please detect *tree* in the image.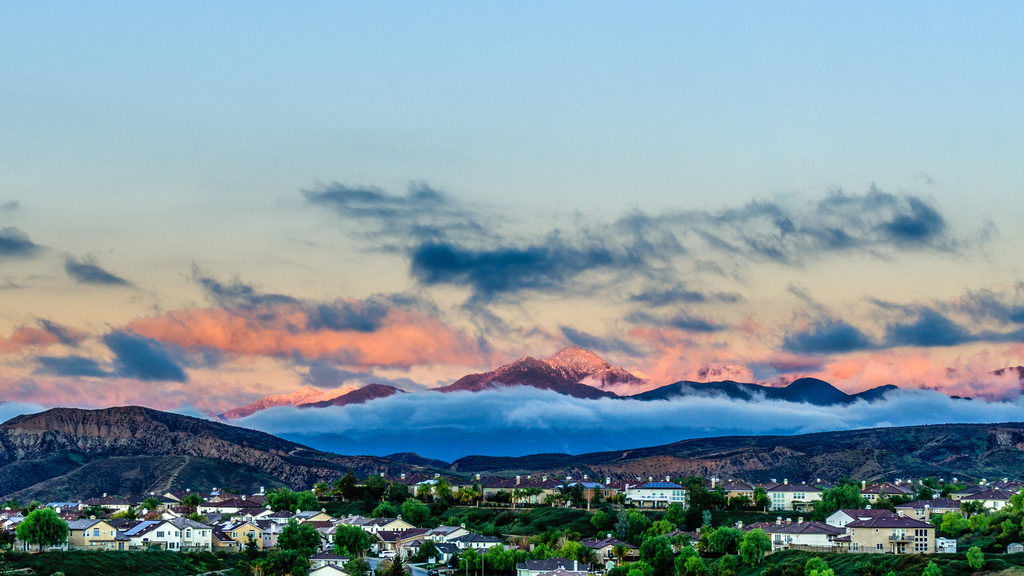
rect(588, 508, 614, 541).
